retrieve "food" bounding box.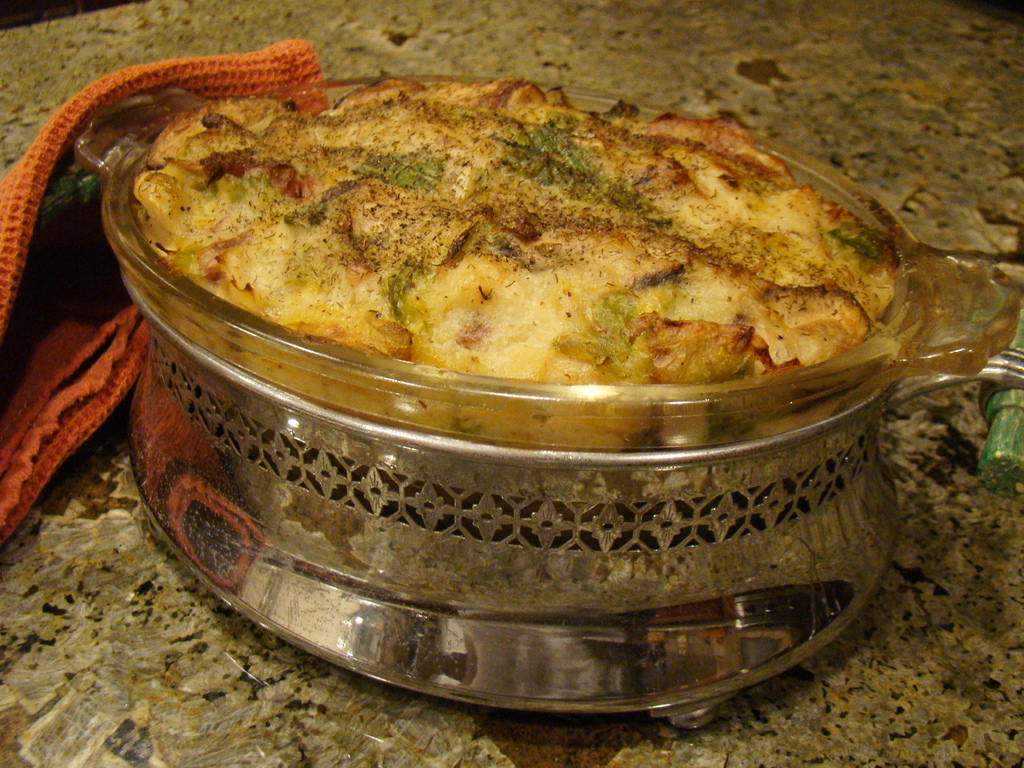
Bounding box: bbox=(95, 95, 909, 413).
